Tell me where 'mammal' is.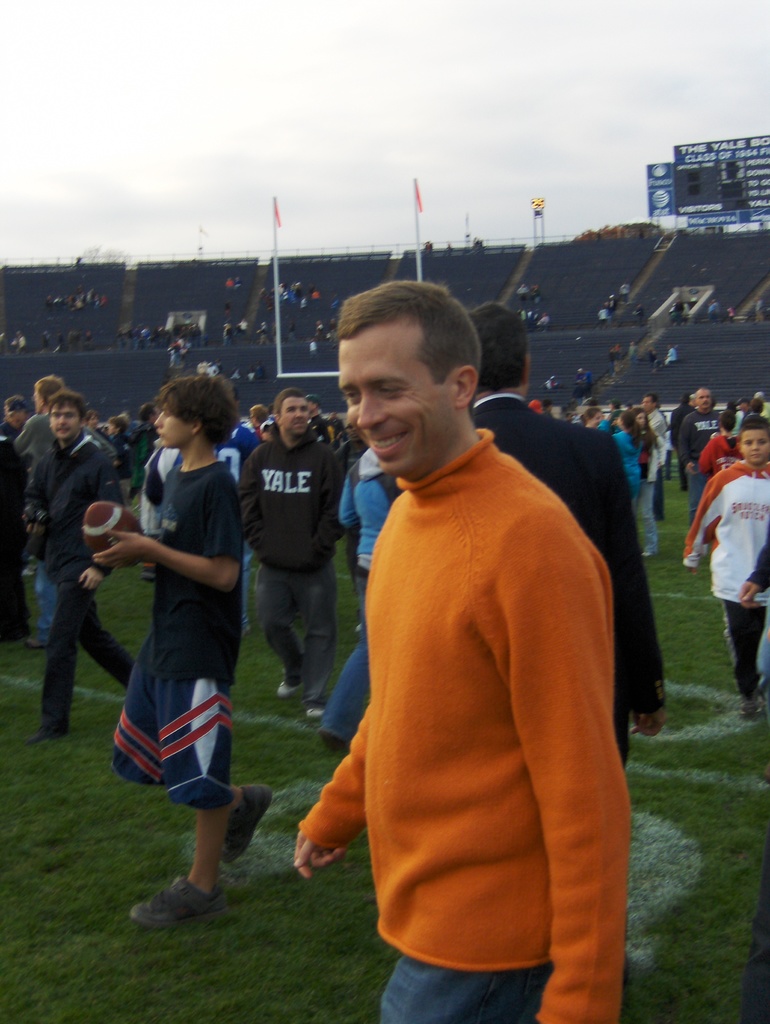
'mammal' is at Rect(614, 293, 623, 302).
